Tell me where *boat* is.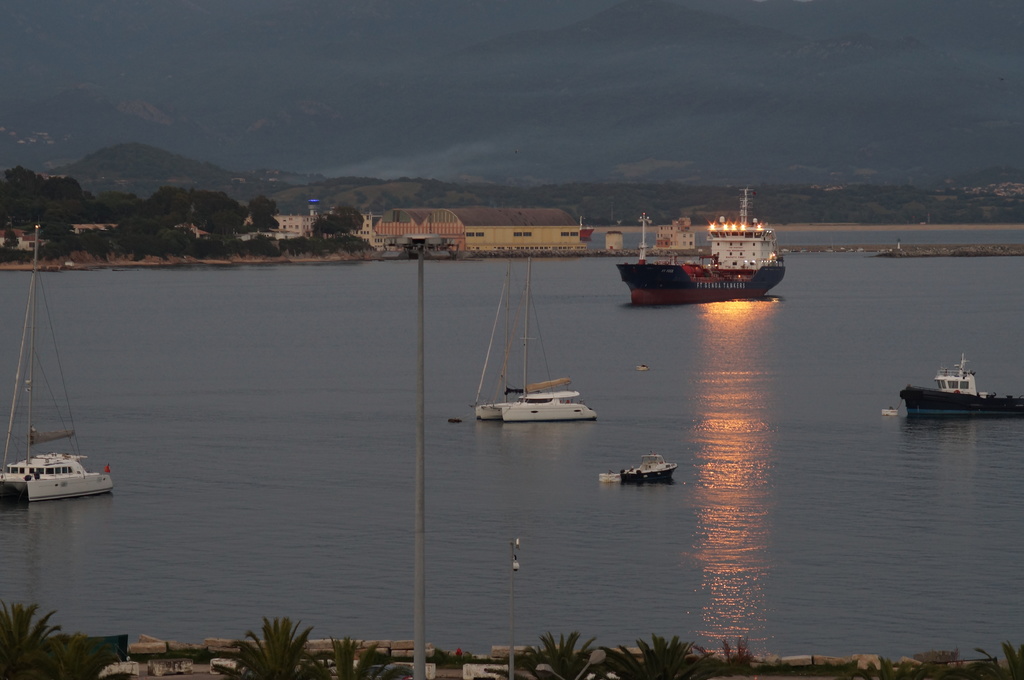
*boat* is at l=0, t=252, r=126, b=524.
